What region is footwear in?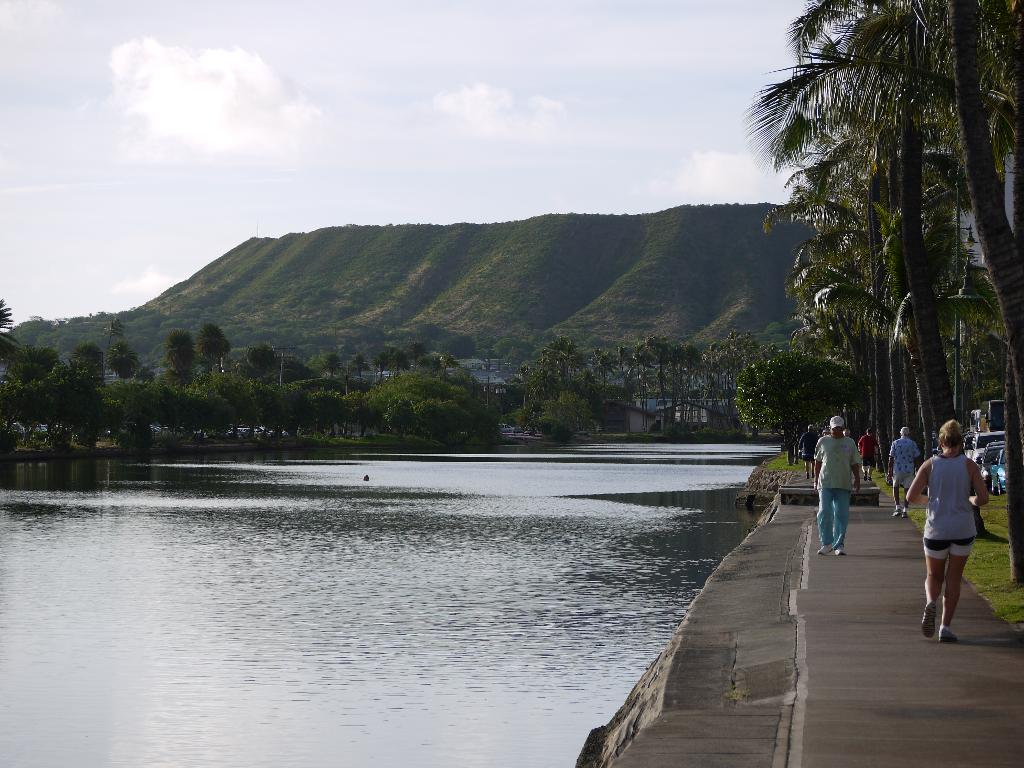
{"left": 819, "top": 544, "right": 832, "bottom": 555}.
